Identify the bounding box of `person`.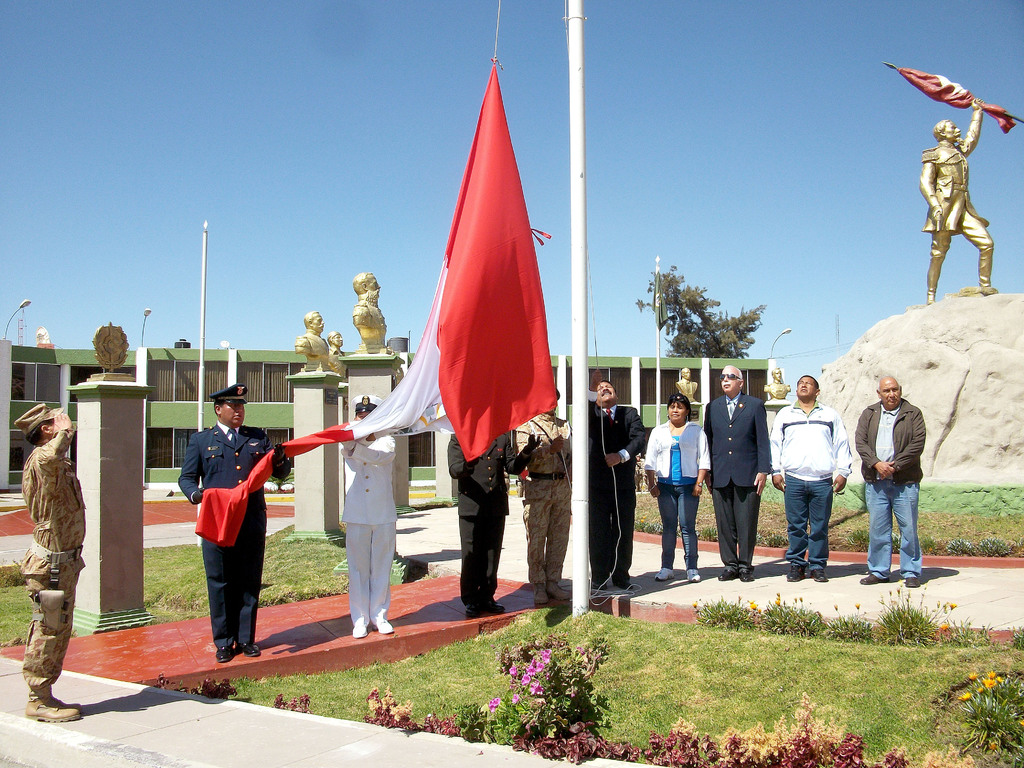
{"x1": 675, "y1": 367, "x2": 698, "y2": 399}.
